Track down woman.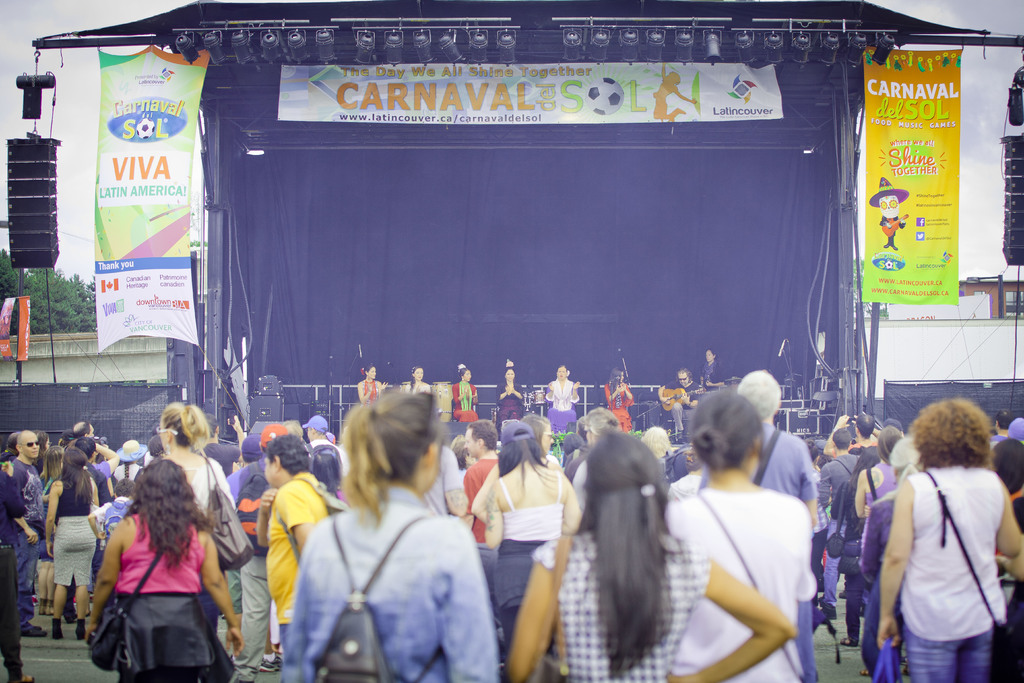
Tracked to box=[497, 362, 525, 441].
